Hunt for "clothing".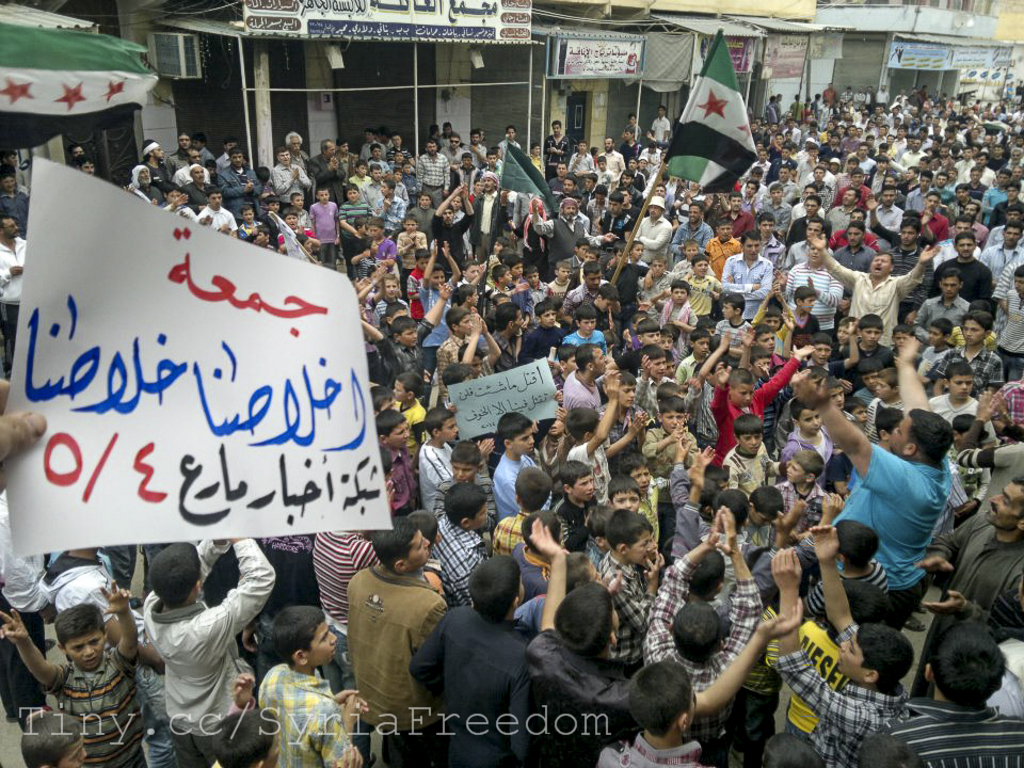
Hunted down at bbox(639, 428, 703, 481).
